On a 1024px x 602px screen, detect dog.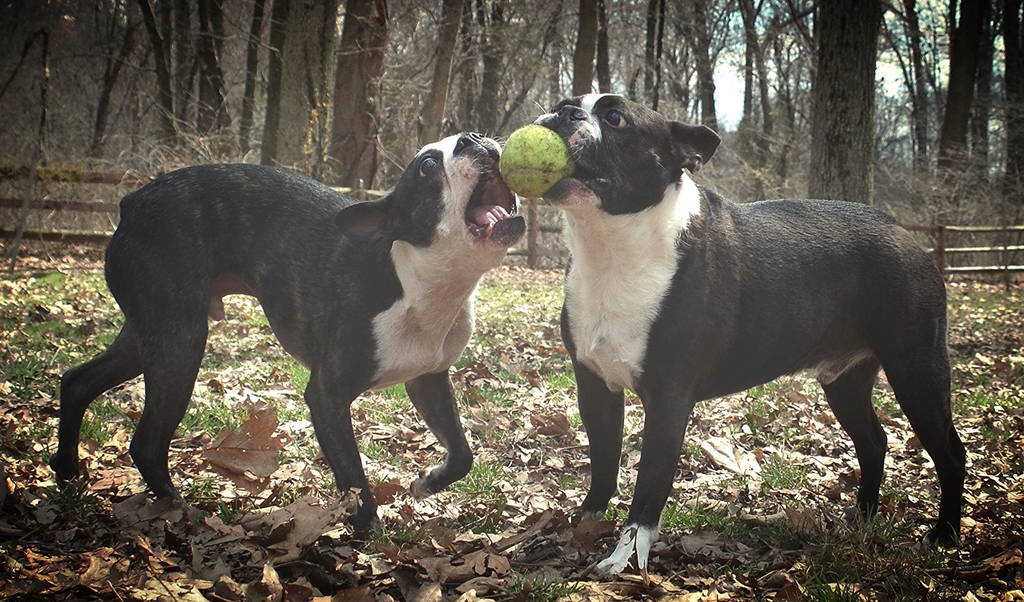
detection(530, 90, 967, 582).
